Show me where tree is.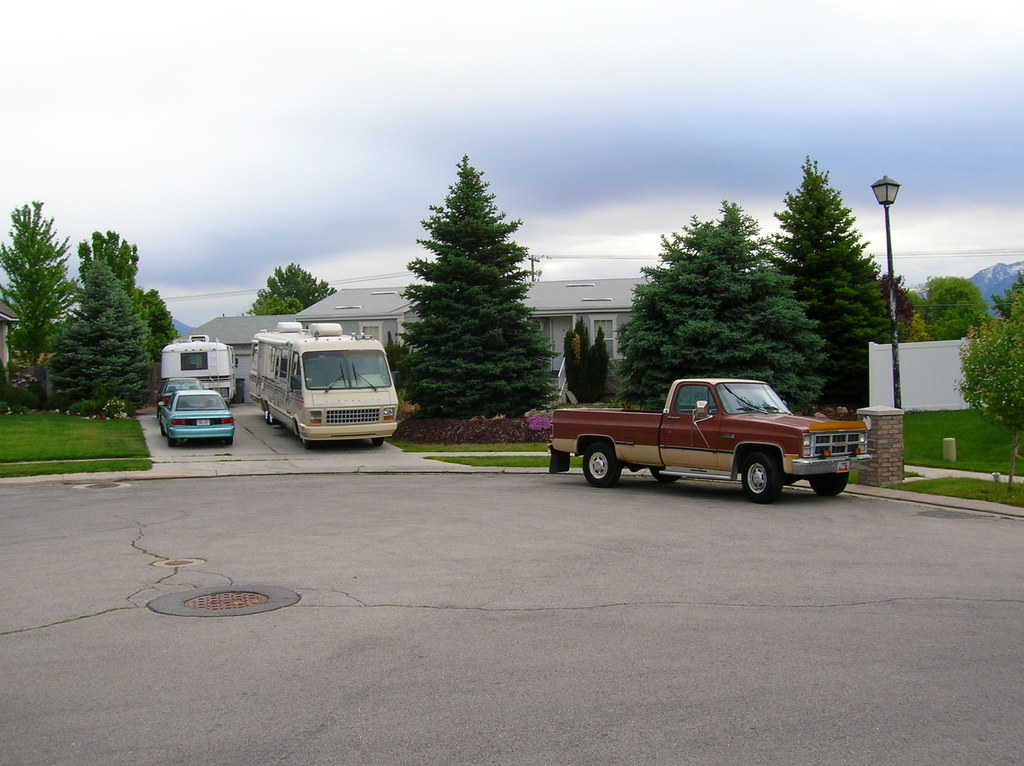
tree is at 139,289,181,364.
